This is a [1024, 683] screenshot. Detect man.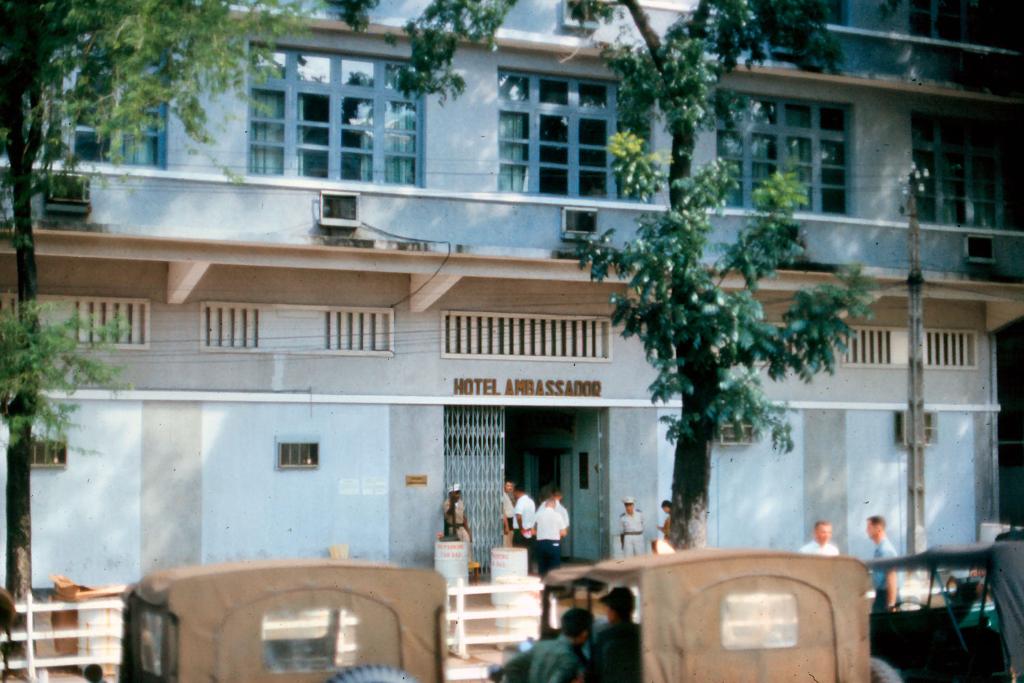
box=[863, 513, 889, 587].
